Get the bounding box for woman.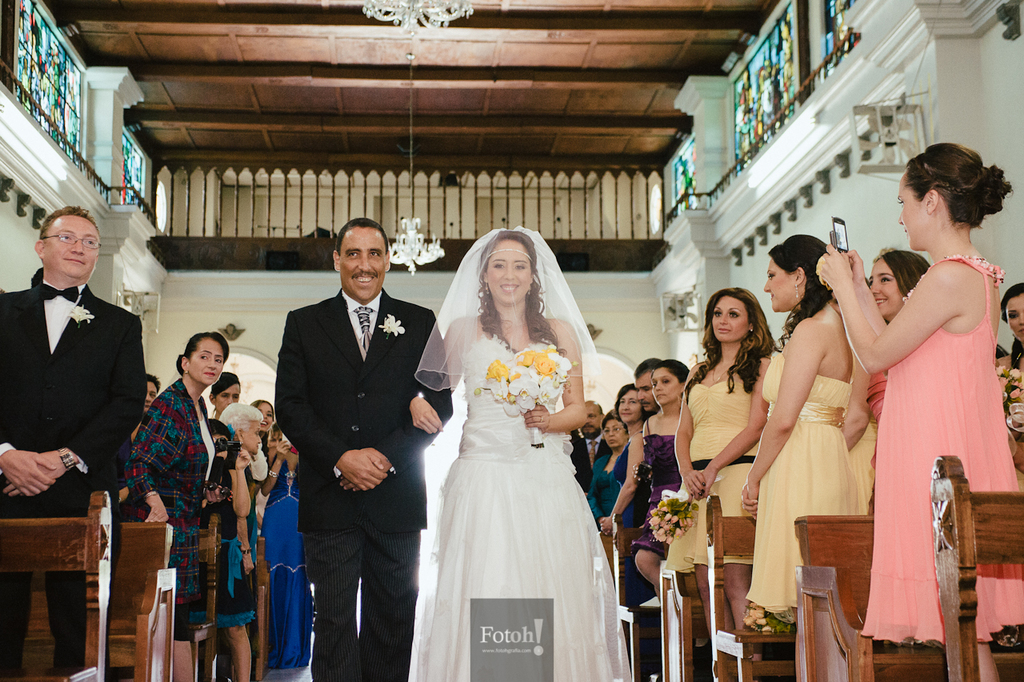
pyautogui.locateOnScreen(592, 381, 662, 681).
